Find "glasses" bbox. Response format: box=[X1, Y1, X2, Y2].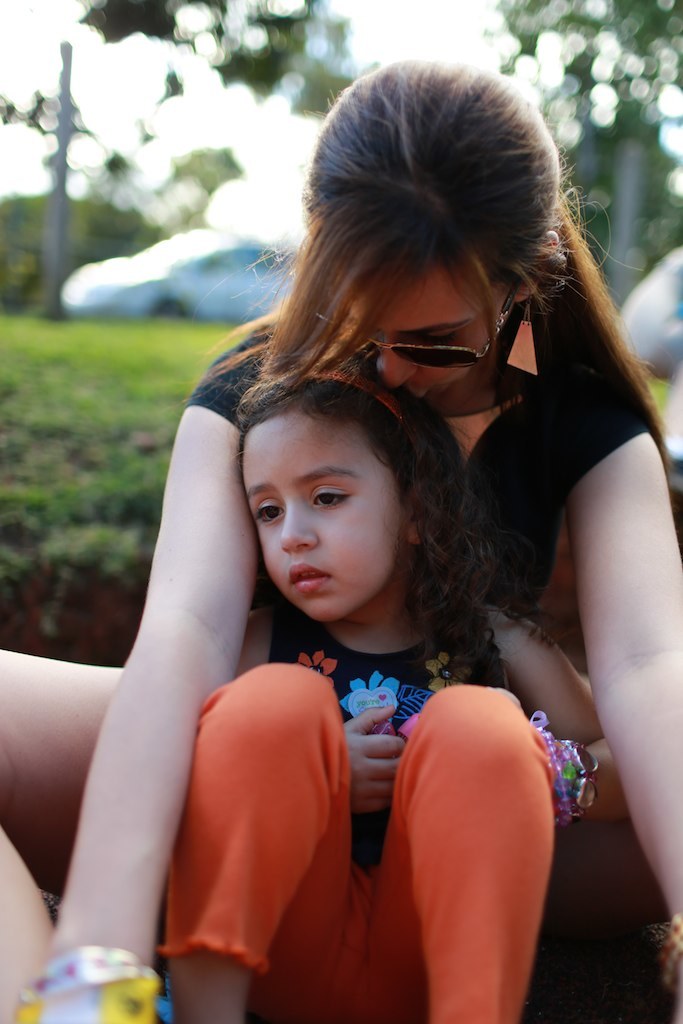
box=[309, 269, 529, 376].
